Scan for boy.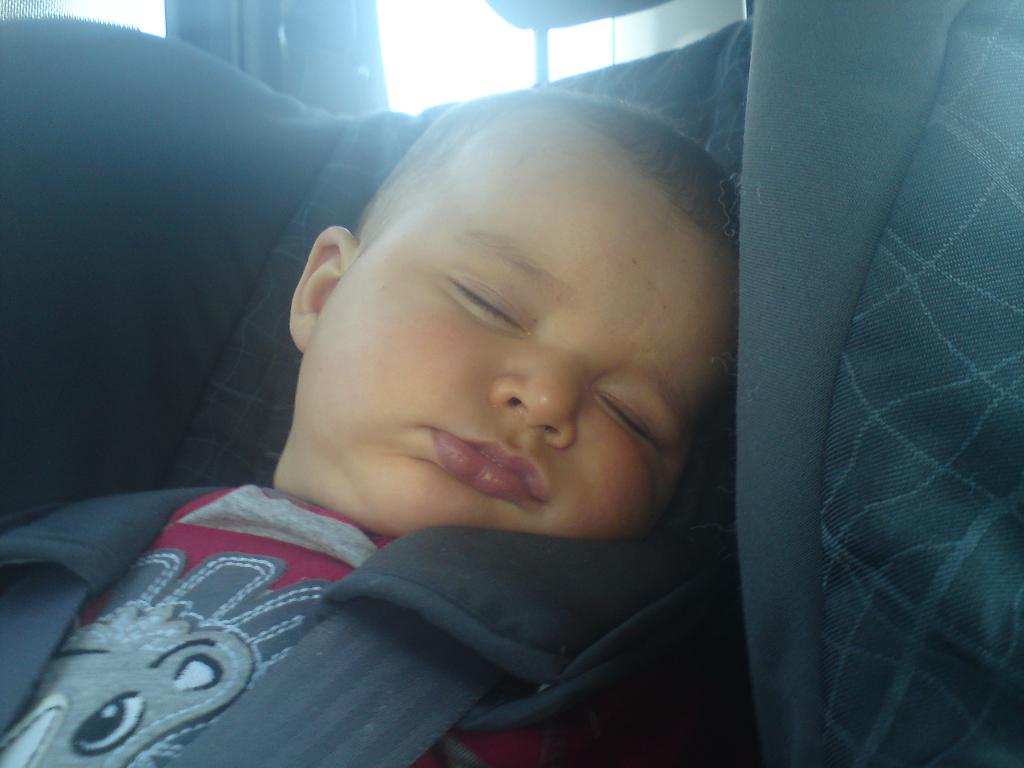
Scan result: left=0, top=86, right=757, bottom=767.
